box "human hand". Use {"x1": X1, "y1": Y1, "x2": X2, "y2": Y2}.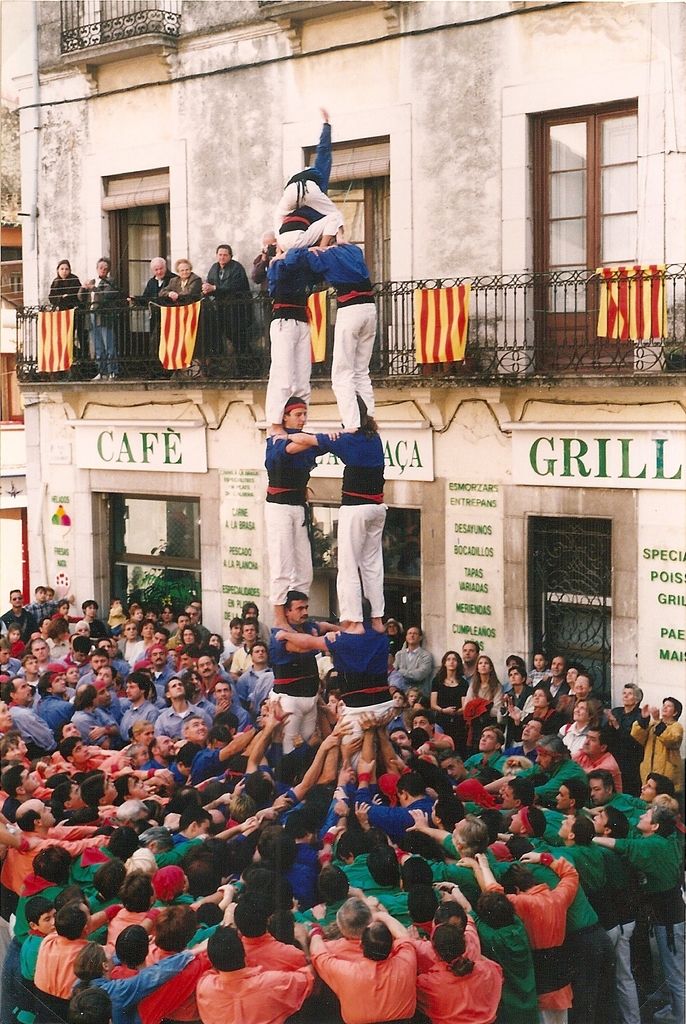
{"x1": 274, "y1": 631, "x2": 284, "y2": 641}.
